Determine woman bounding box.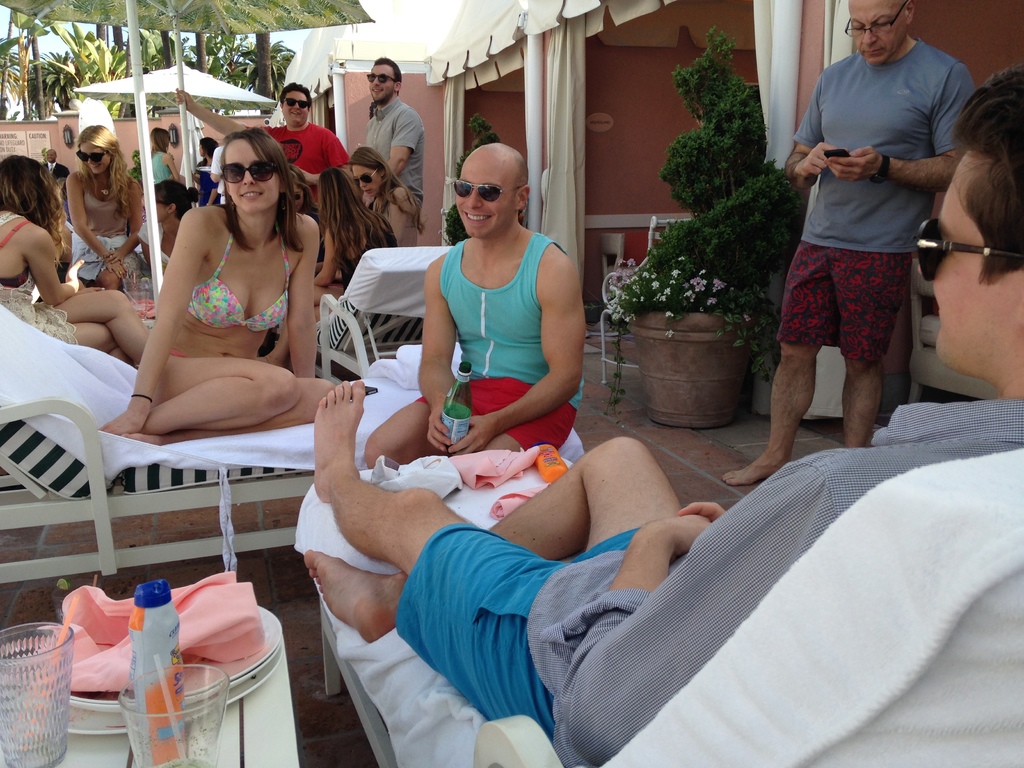
Determined: 103, 102, 349, 484.
